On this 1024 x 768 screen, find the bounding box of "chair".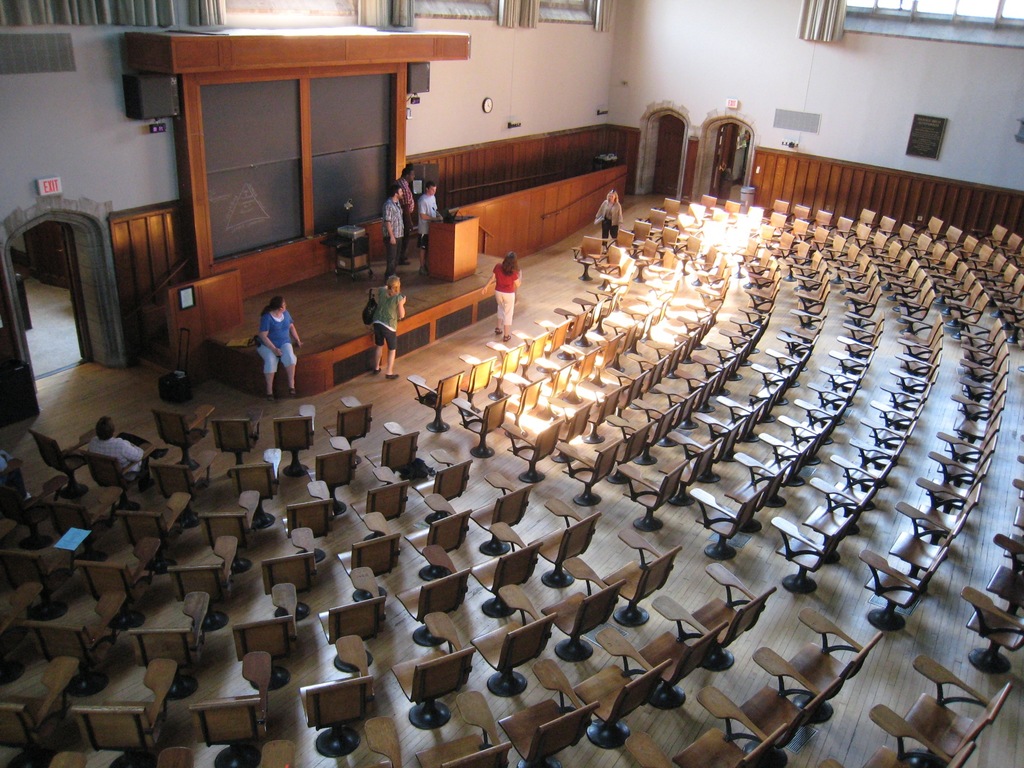
Bounding box: {"x1": 689, "y1": 485, "x2": 765, "y2": 563}.
